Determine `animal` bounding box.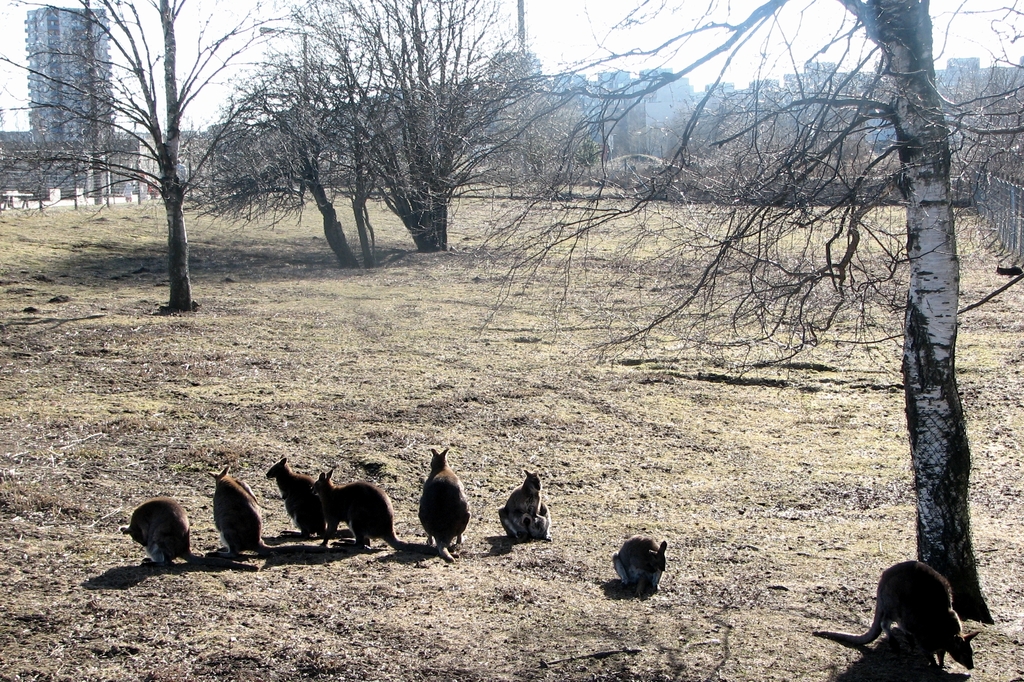
Determined: pyautogui.locateOnScreen(260, 457, 331, 539).
